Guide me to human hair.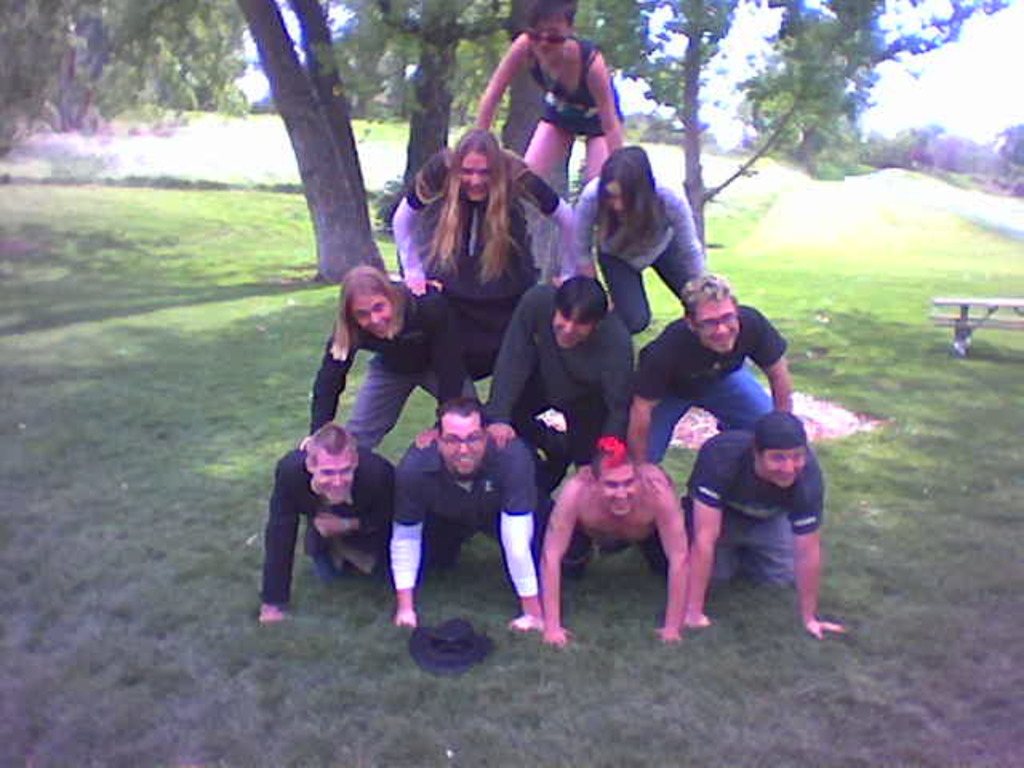
Guidance: select_region(304, 424, 358, 478).
